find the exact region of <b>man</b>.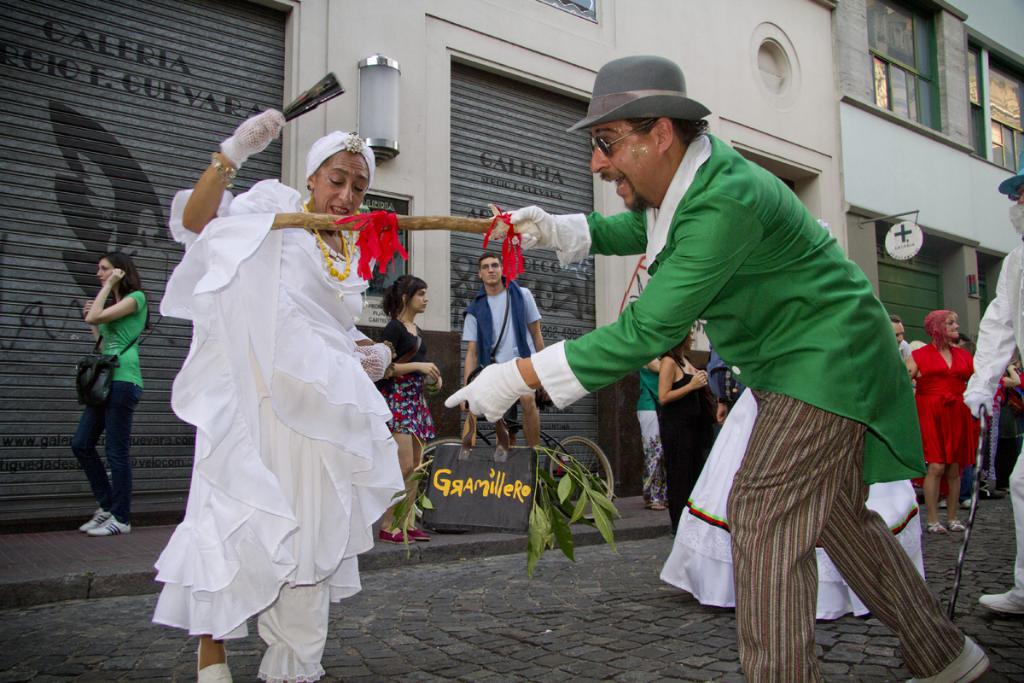
Exact region: 888,319,905,344.
